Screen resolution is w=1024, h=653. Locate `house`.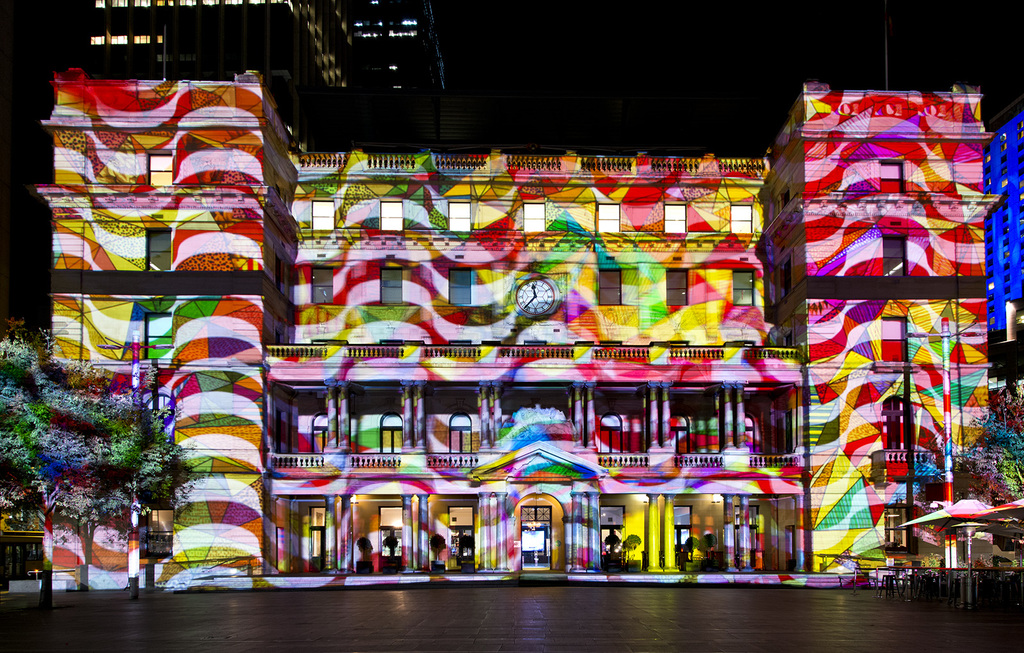
(left=981, top=89, right=1023, bottom=334).
